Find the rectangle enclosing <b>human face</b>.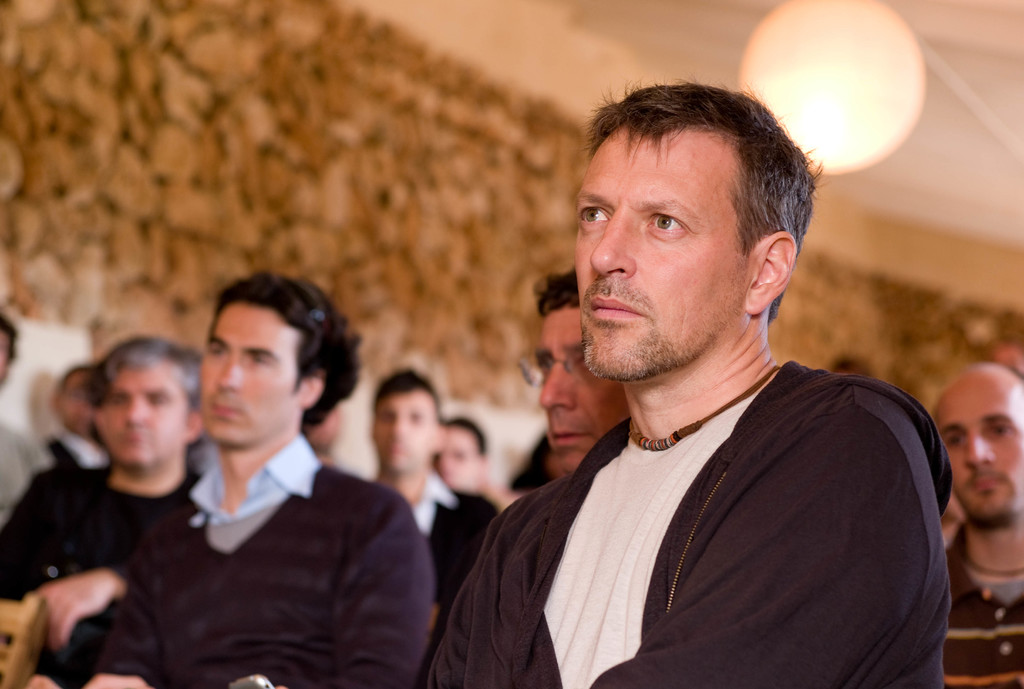
[200, 307, 312, 441].
